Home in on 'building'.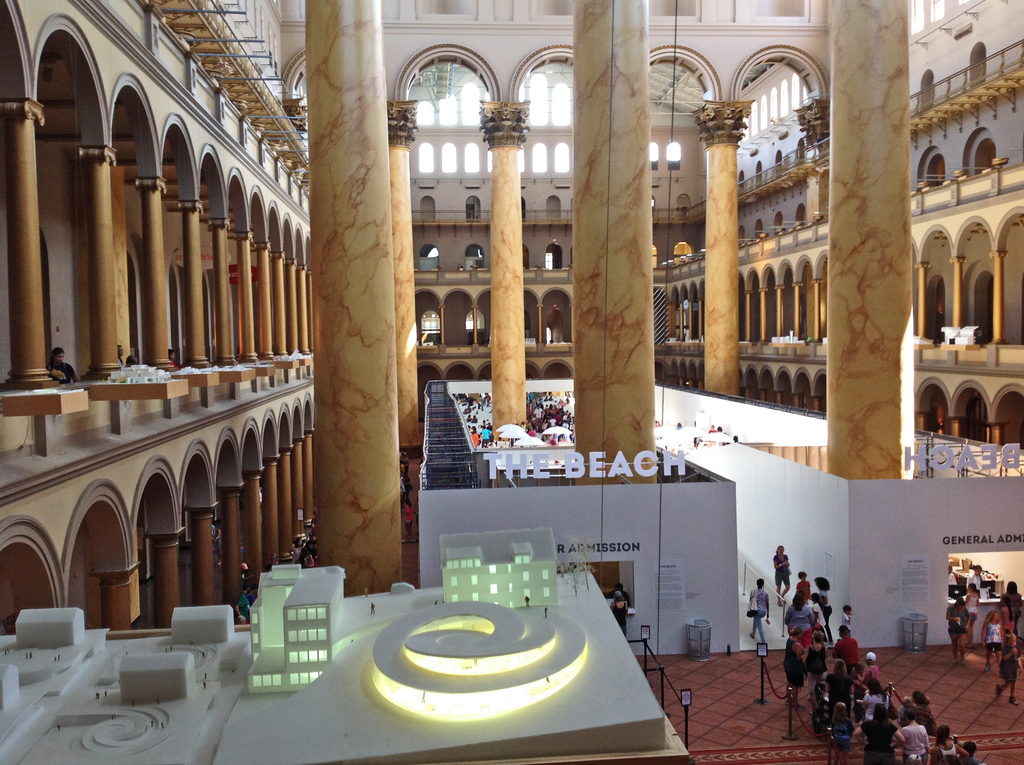
Homed in at 0:0:1023:763.
